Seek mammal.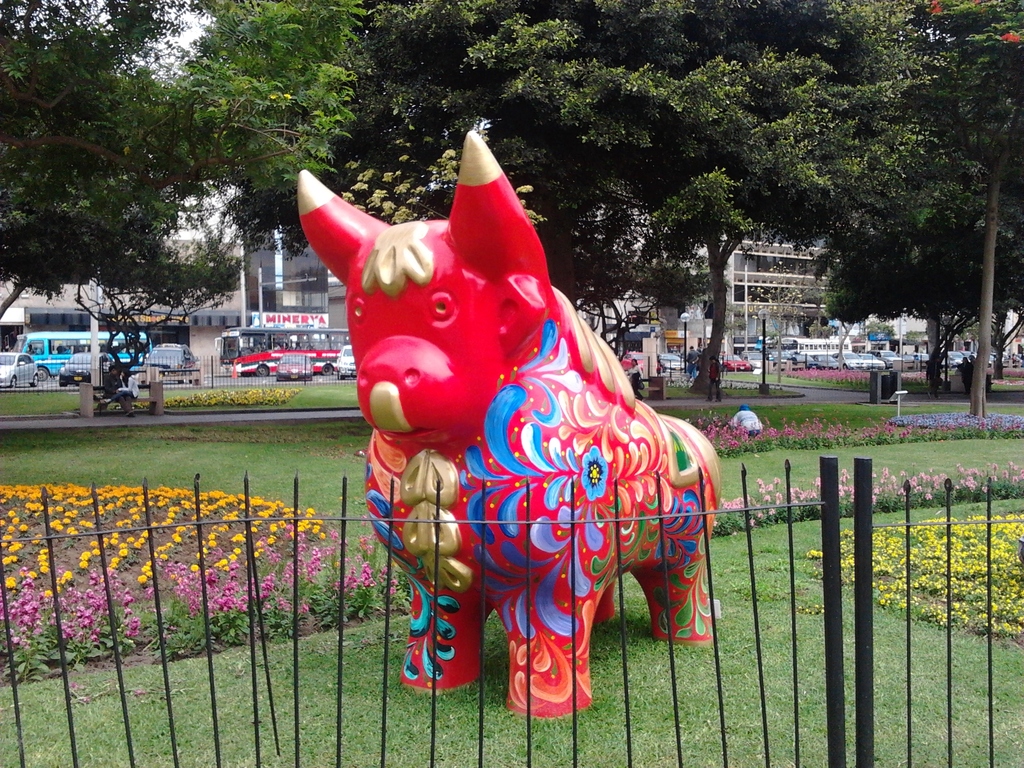
bbox(621, 358, 643, 402).
